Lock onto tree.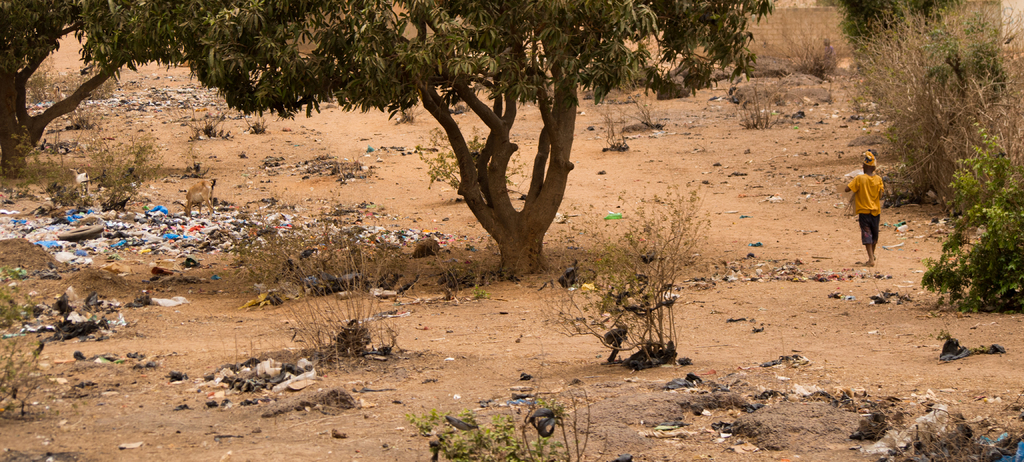
Locked: [0,0,204,174].
